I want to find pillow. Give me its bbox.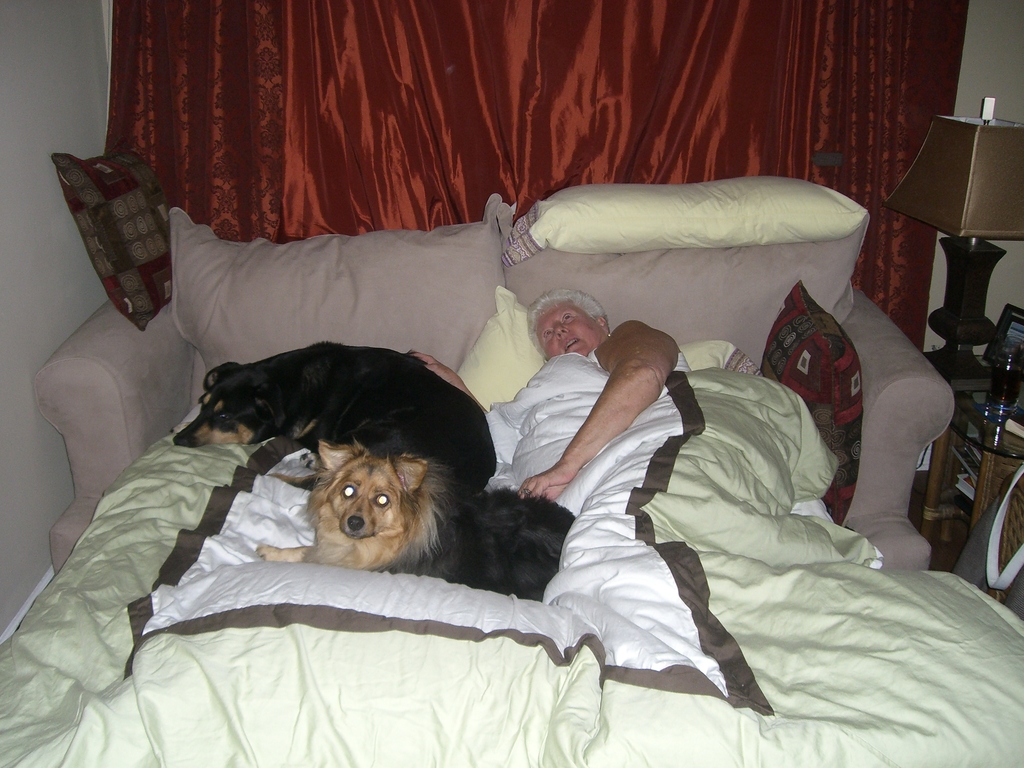
crop(532, 172, 868, 239).
